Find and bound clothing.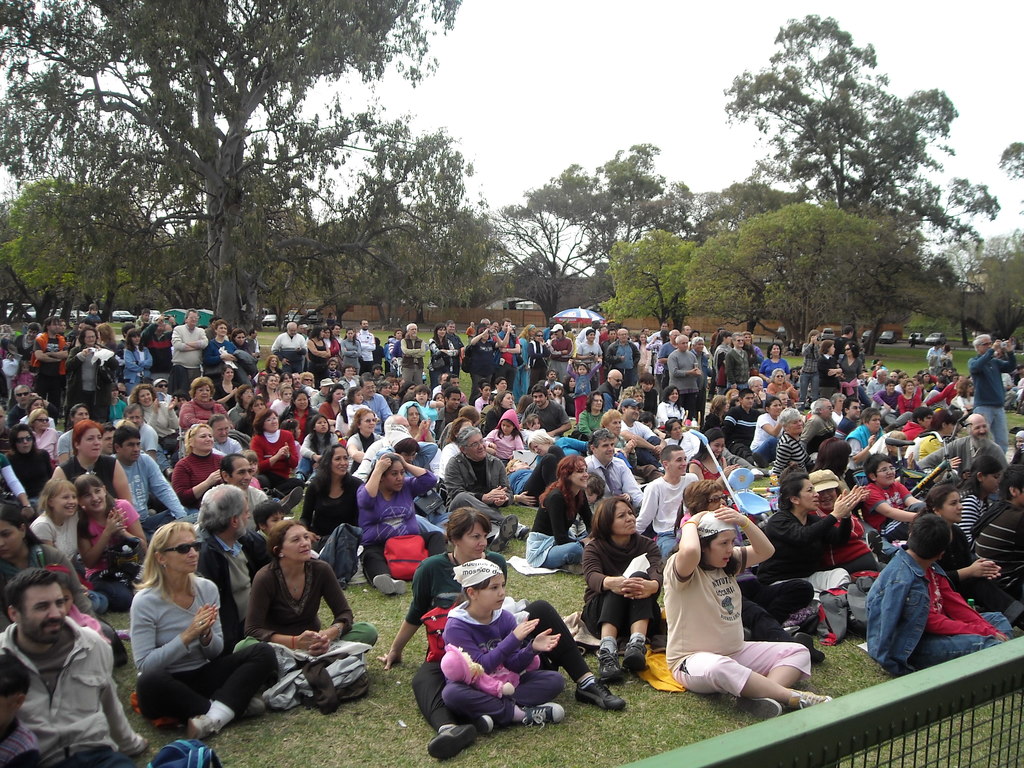
Bound: left=749, top=410, right=789, bottom=467.
